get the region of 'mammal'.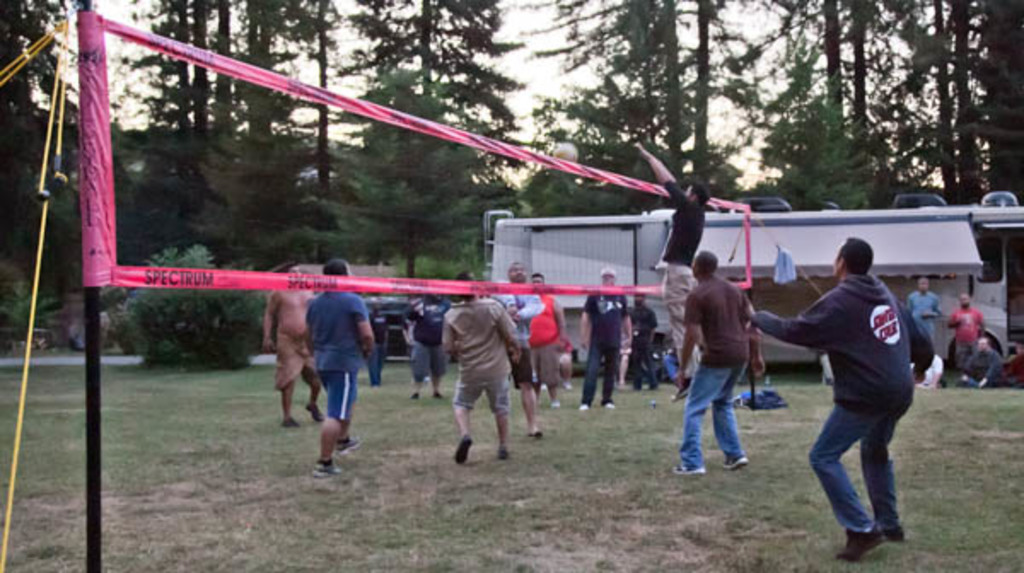
bbox=(944, 288, 990, 363).
